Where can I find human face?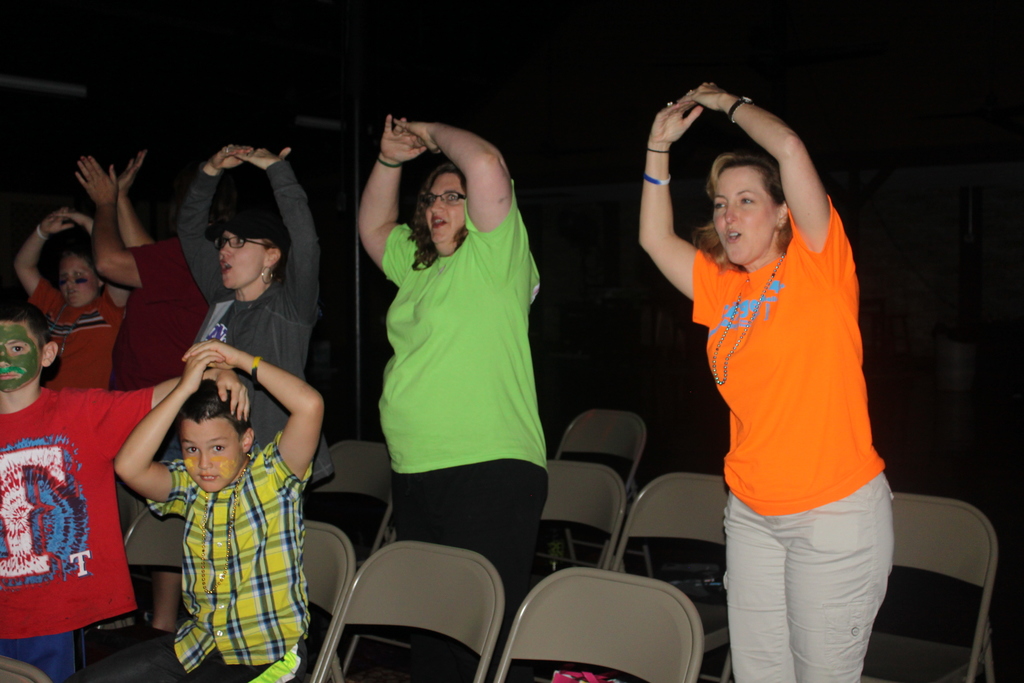
You can find it at 424 176 465 247.
